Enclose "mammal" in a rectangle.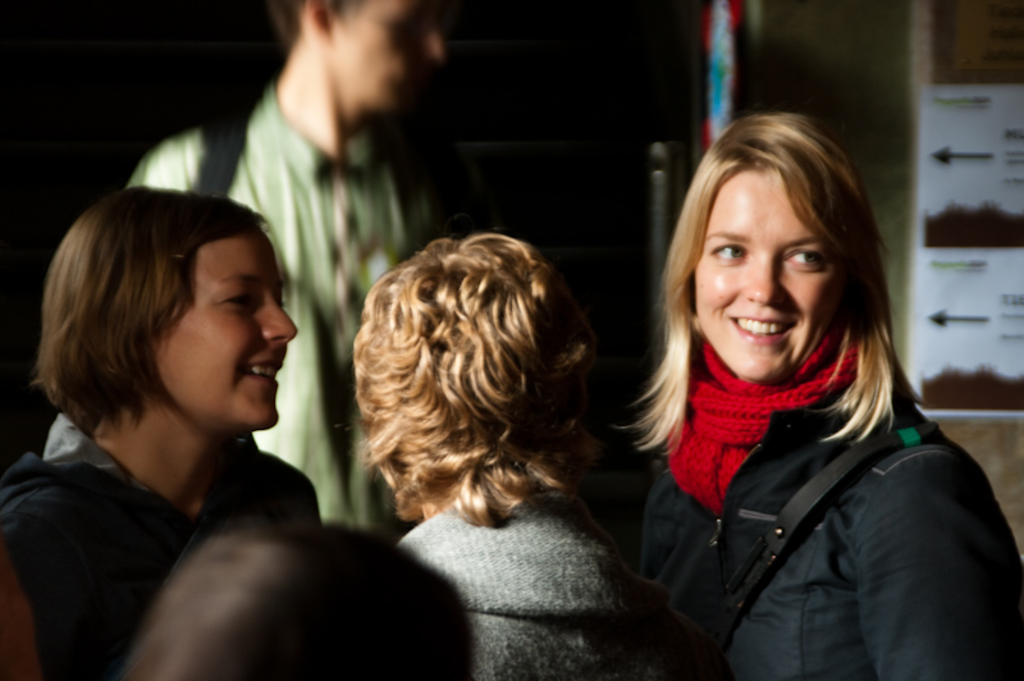
l=124, t=513, r=477, b=680.
